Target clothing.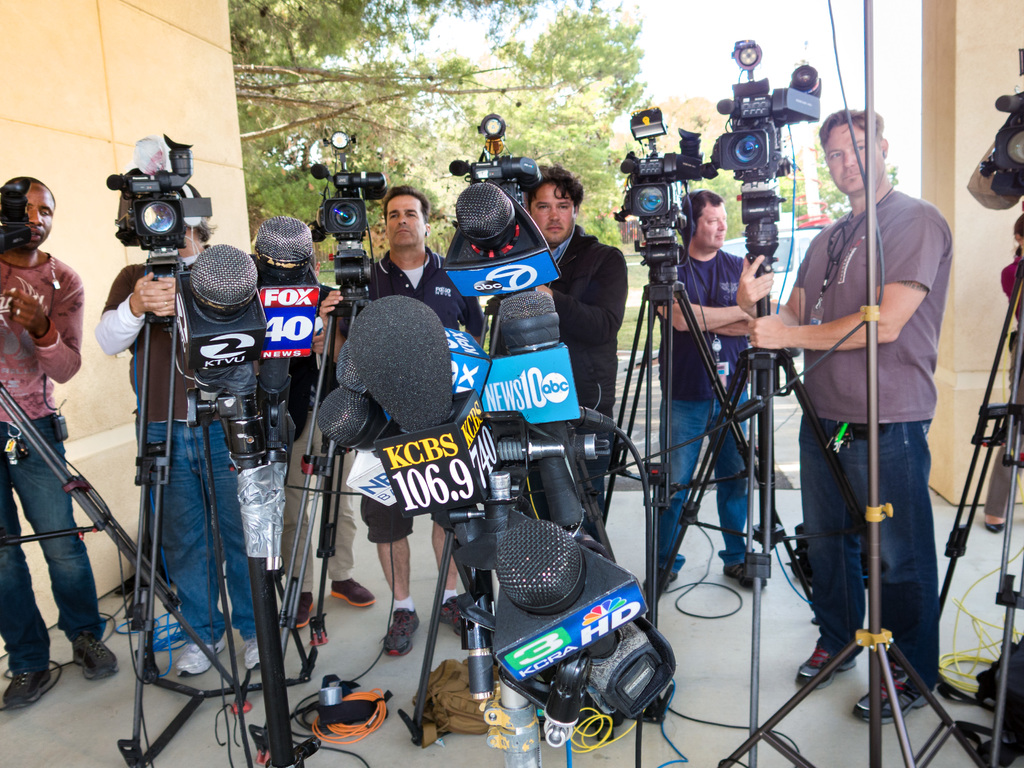
Target region: (left=778, top=90, right=955, bottom=680).
